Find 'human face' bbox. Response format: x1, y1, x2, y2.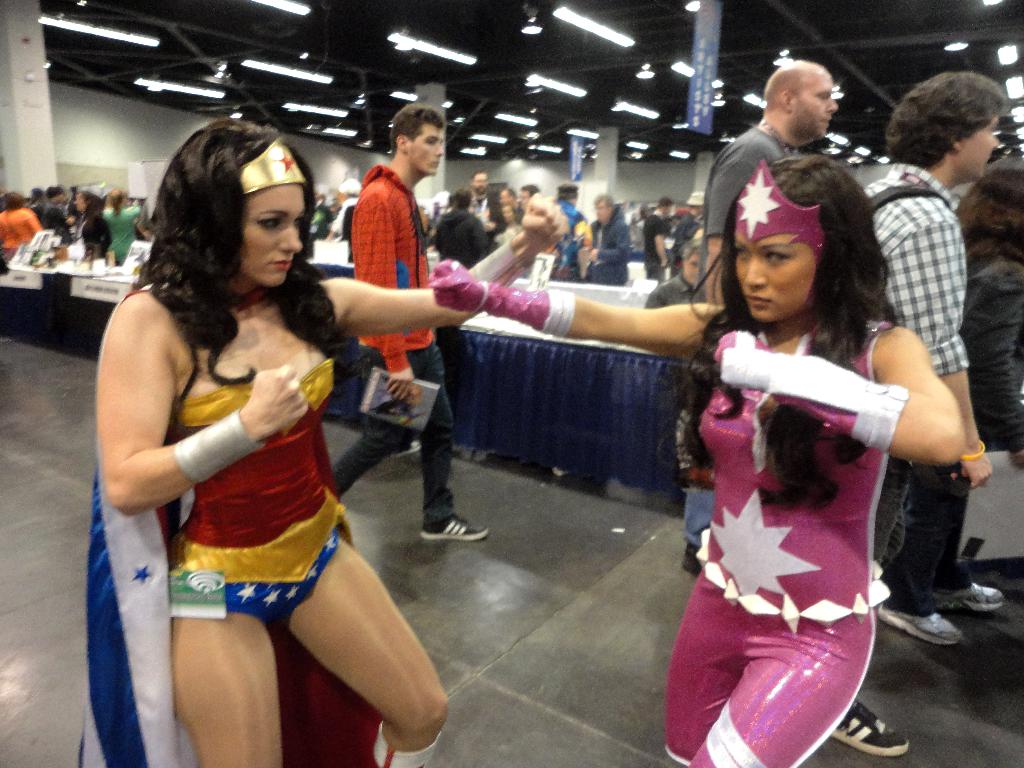
729, 232, 820, 317.
